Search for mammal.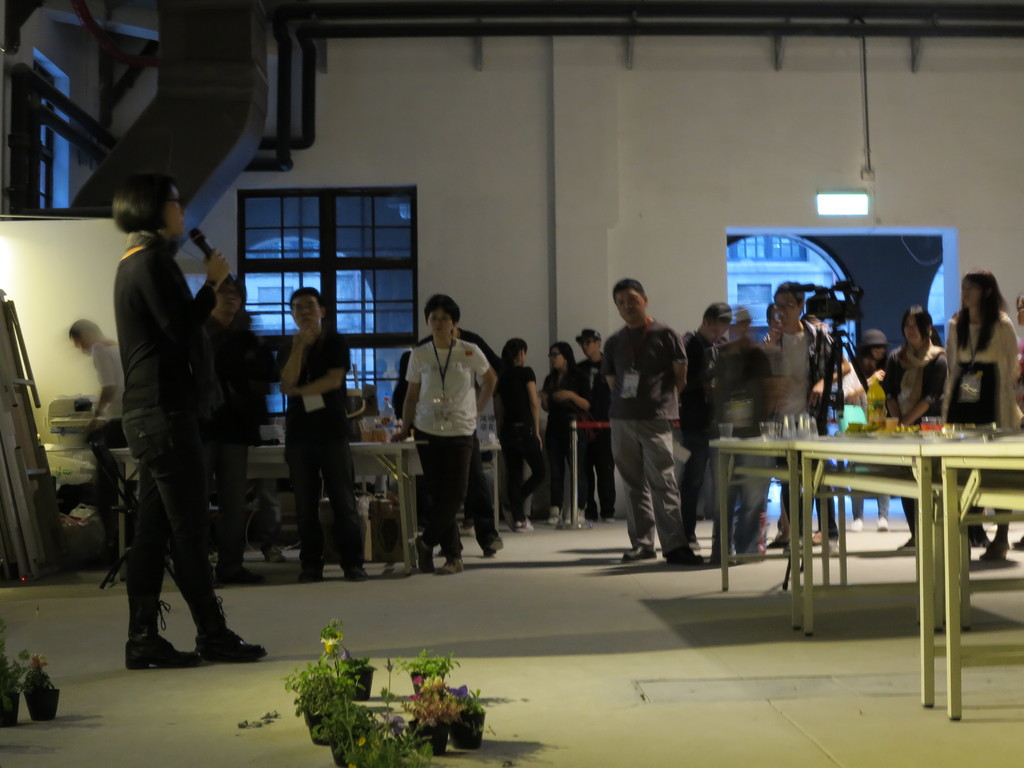
Found at {"left": 851, "top": 327, "right": 890, "bottom": 532}.
